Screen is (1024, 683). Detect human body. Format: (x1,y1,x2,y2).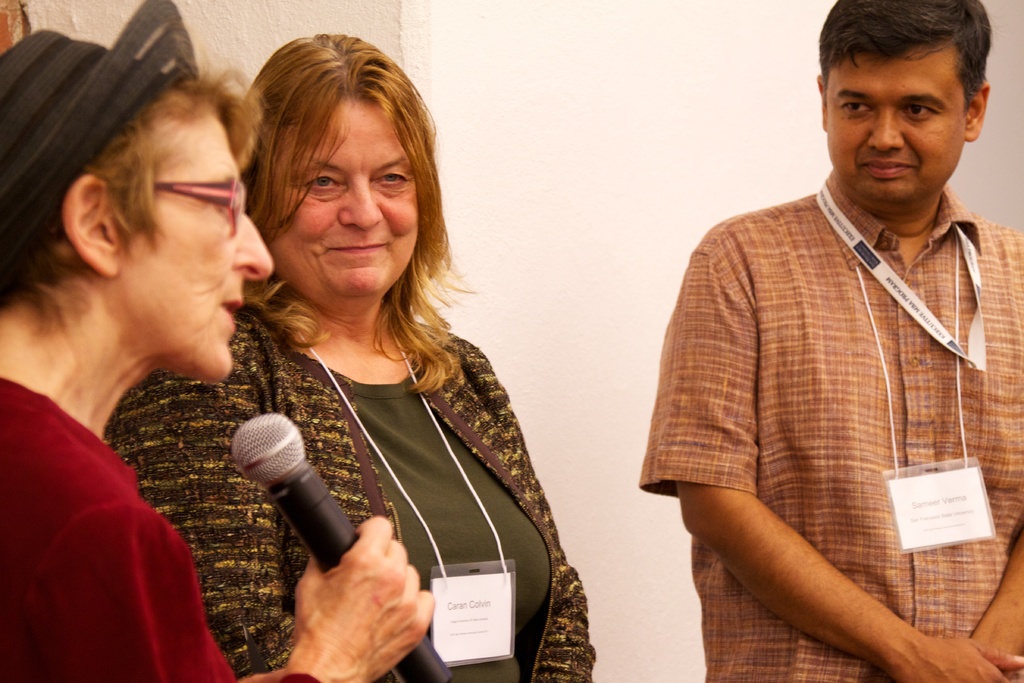
(627,94,995,682).
